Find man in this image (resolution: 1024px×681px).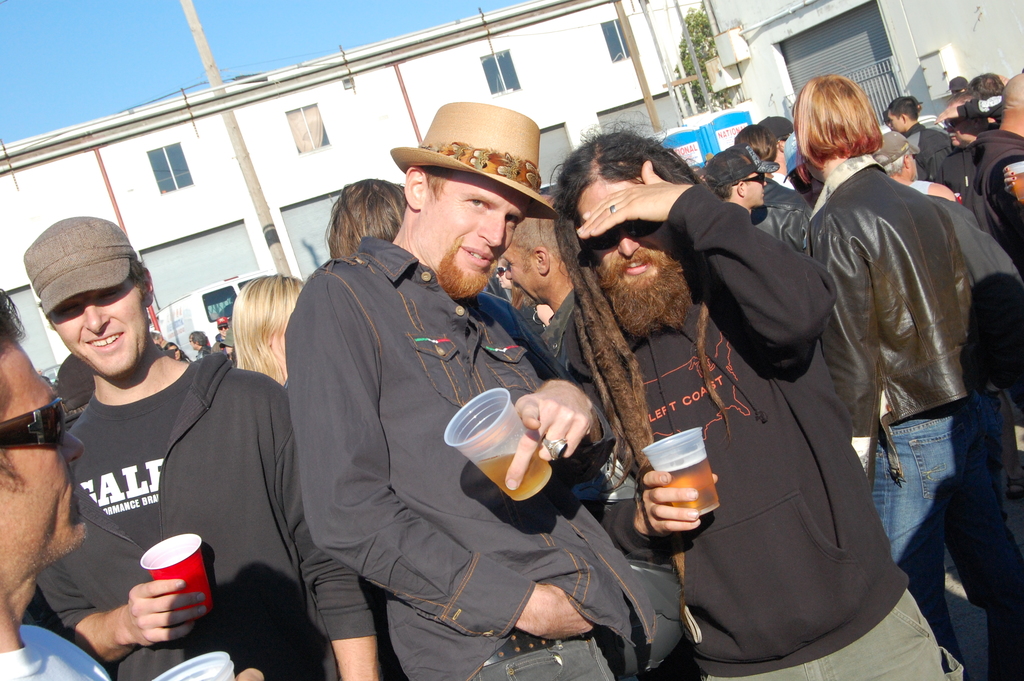
[x1=731, y1=123, x2=817, y2=263].
